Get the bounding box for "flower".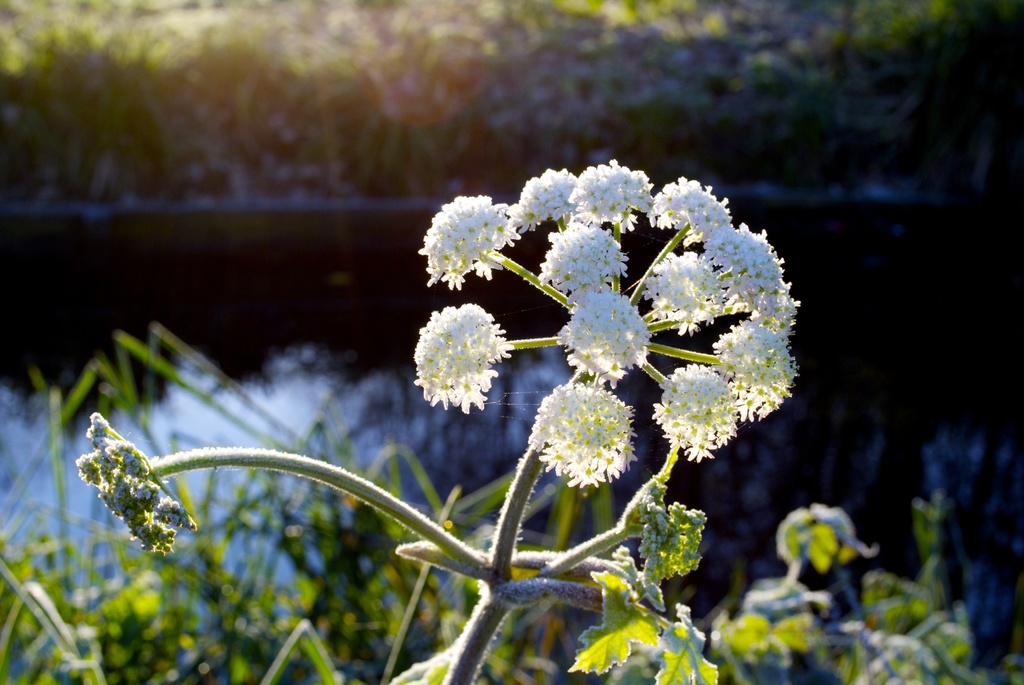
<bbox>568, 156, 652, 232</bbox>.
